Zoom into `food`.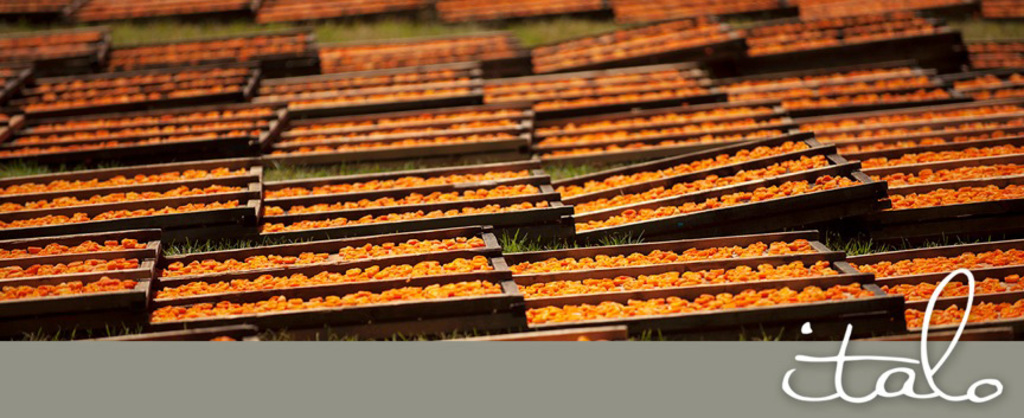
Zoom target: rect(574, 169, 855, 231).
